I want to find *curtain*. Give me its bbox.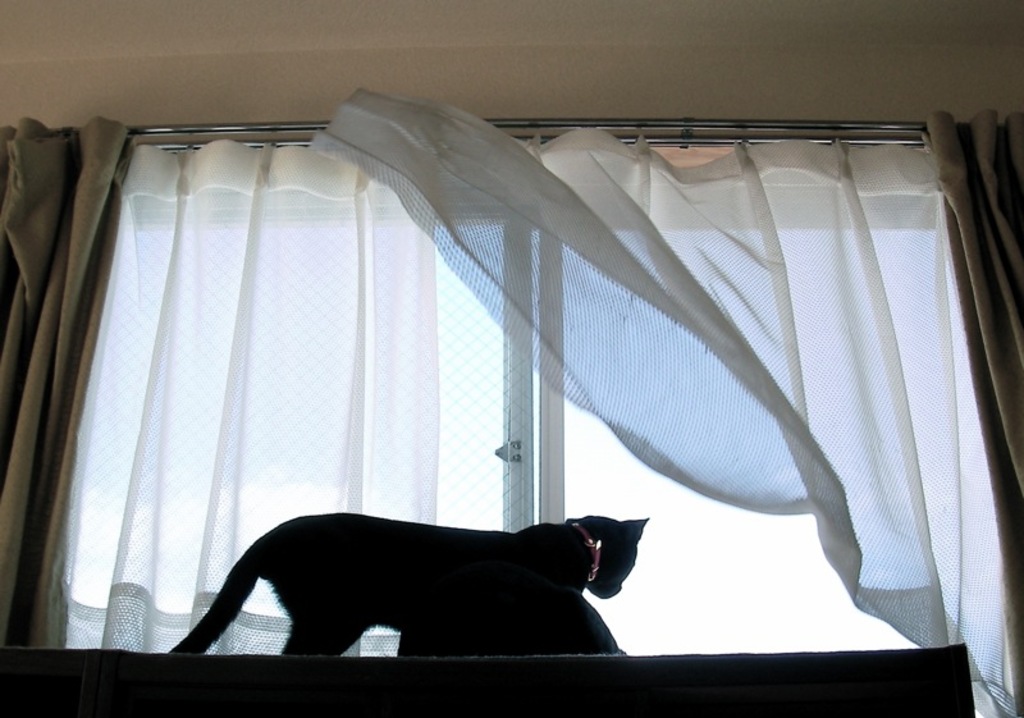
(left=0, top=115, right=140, bottom=648).
